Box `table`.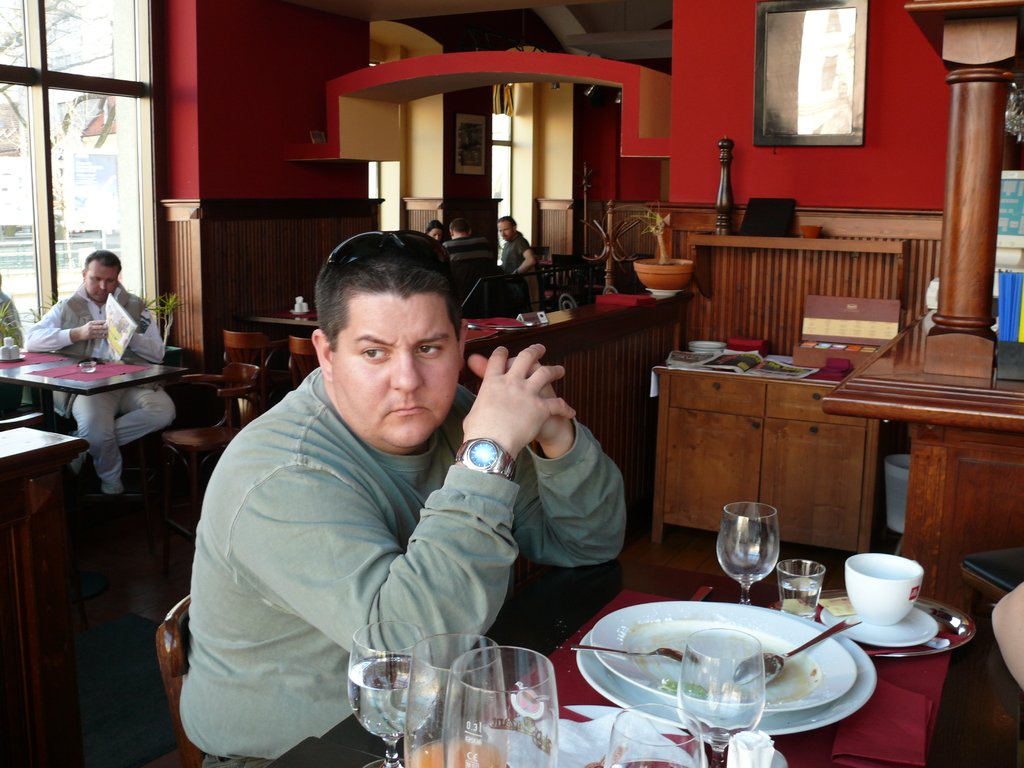
[left=826, top=287, right=1023, bottom=616].
